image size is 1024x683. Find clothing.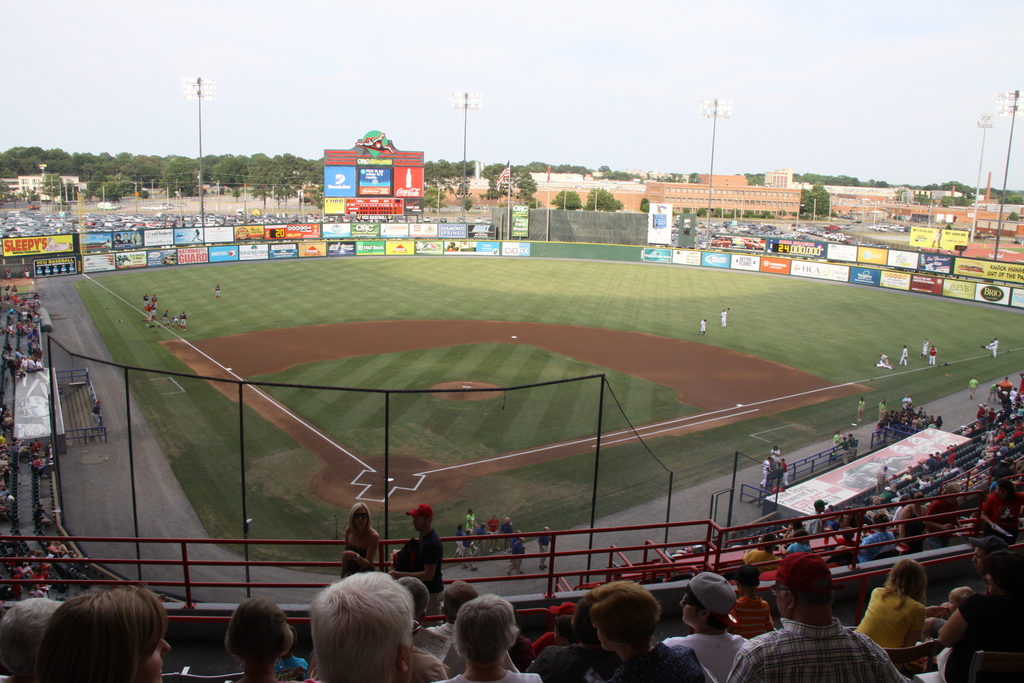
l=753, t=454, r=772, b=488.
